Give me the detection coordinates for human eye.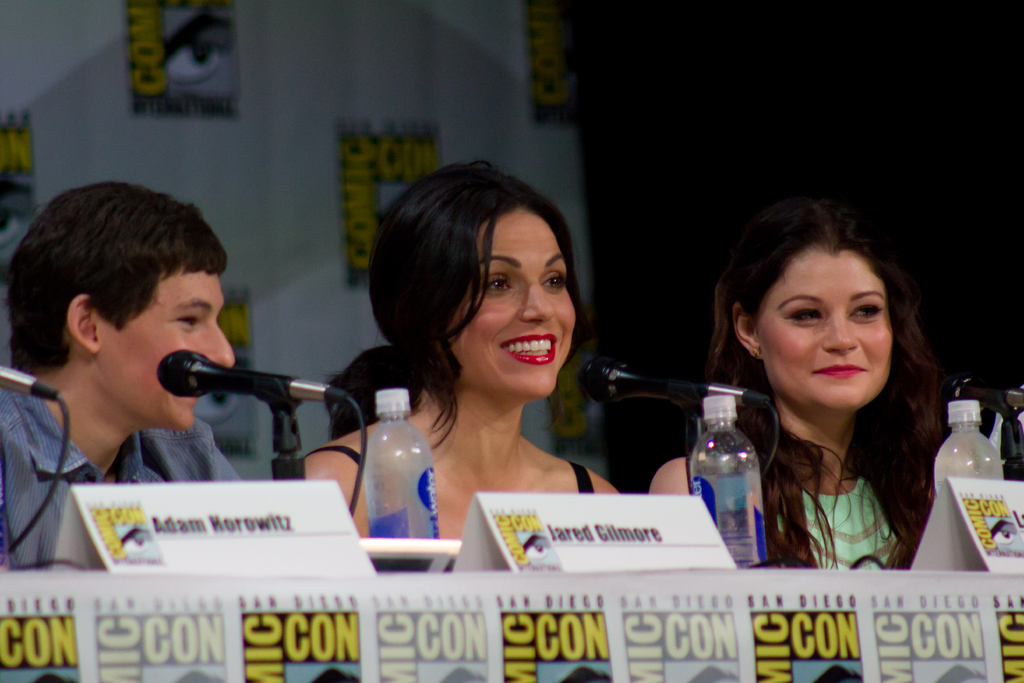
box(849, 297, 886, 324).
